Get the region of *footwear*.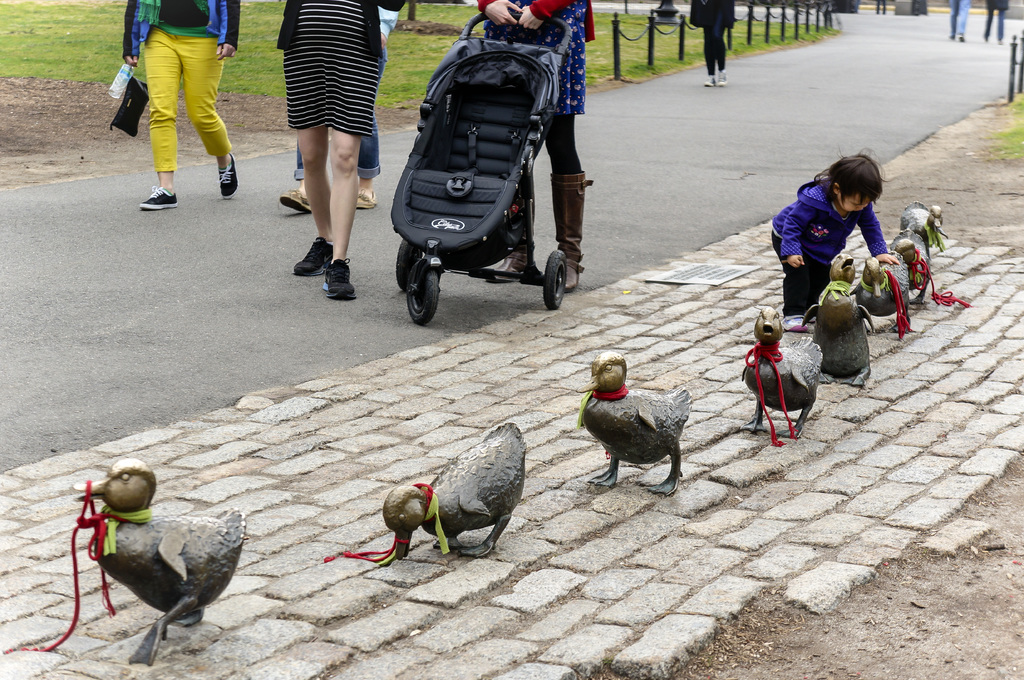
select_region(483, 170, 536, 288).
